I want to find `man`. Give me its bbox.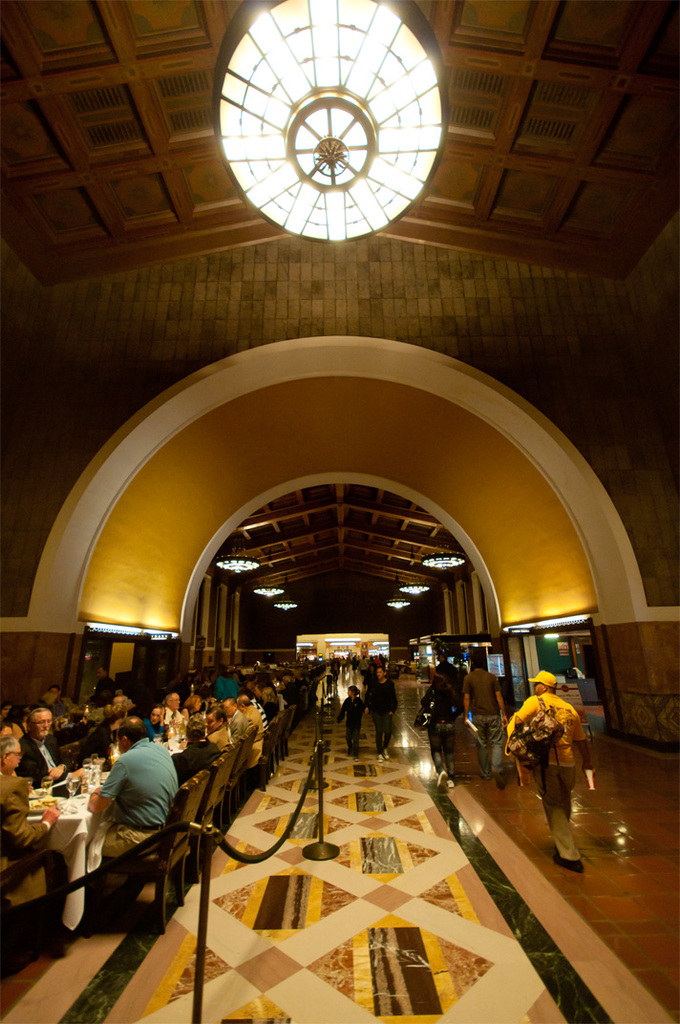
region(88, 715, 173, 890).
